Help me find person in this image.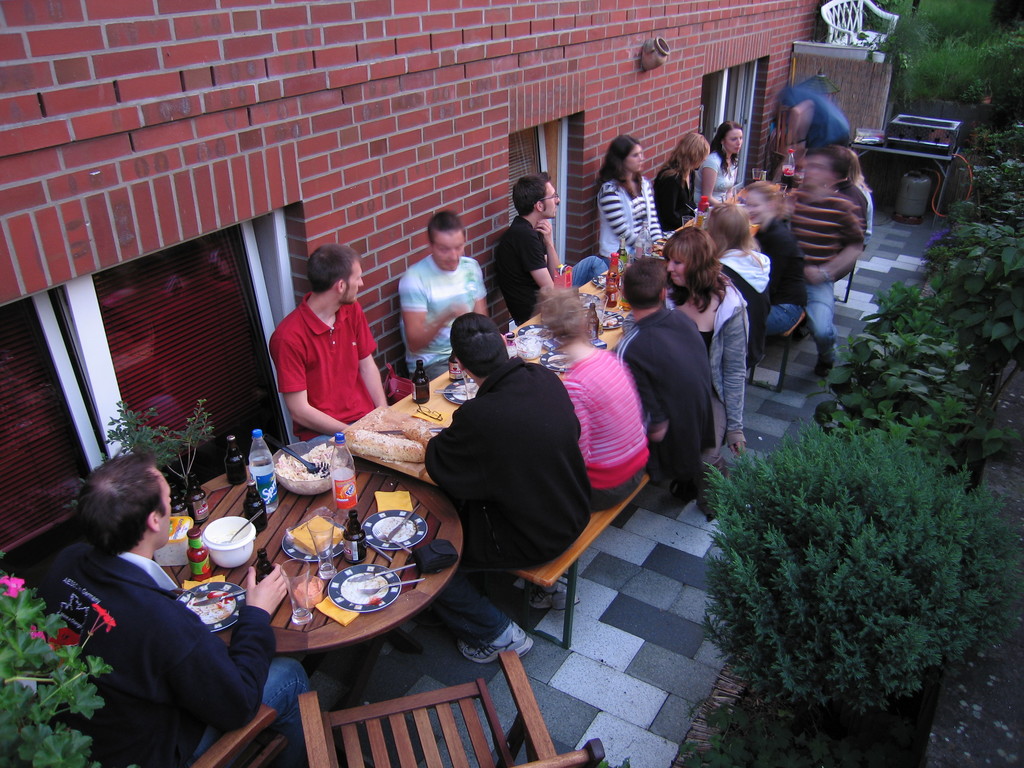
Found it: [x1=417, y1=308, x2=601, y2=664].
